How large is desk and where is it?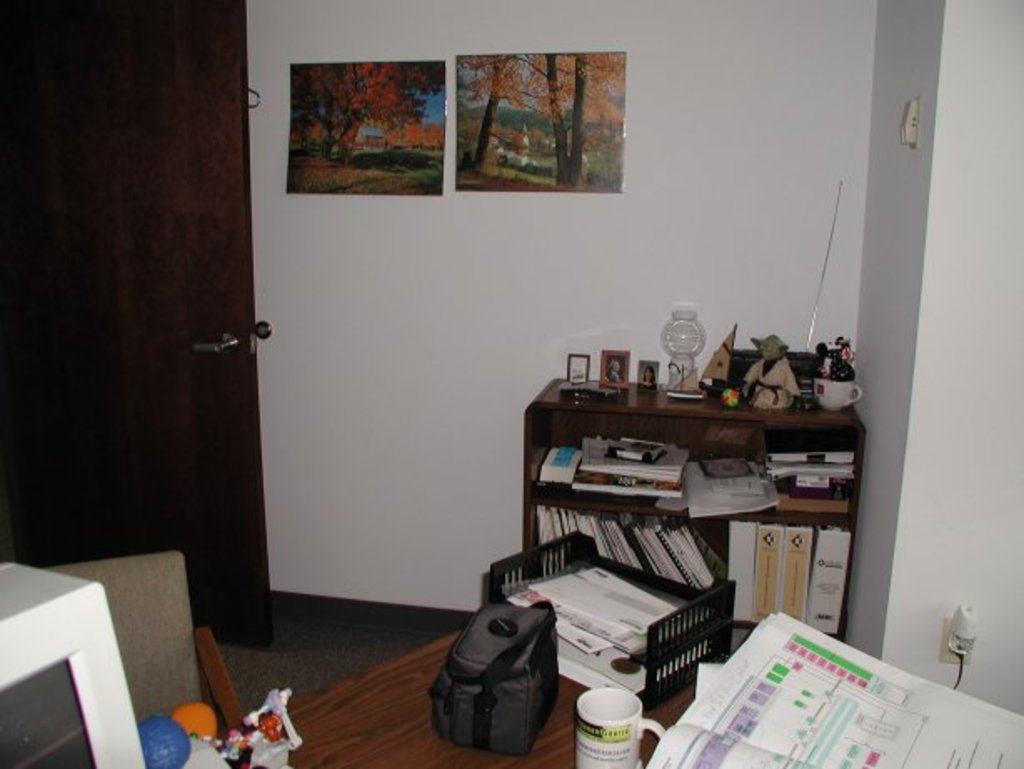
Bounding box: box(504, 387, 852, 692).
